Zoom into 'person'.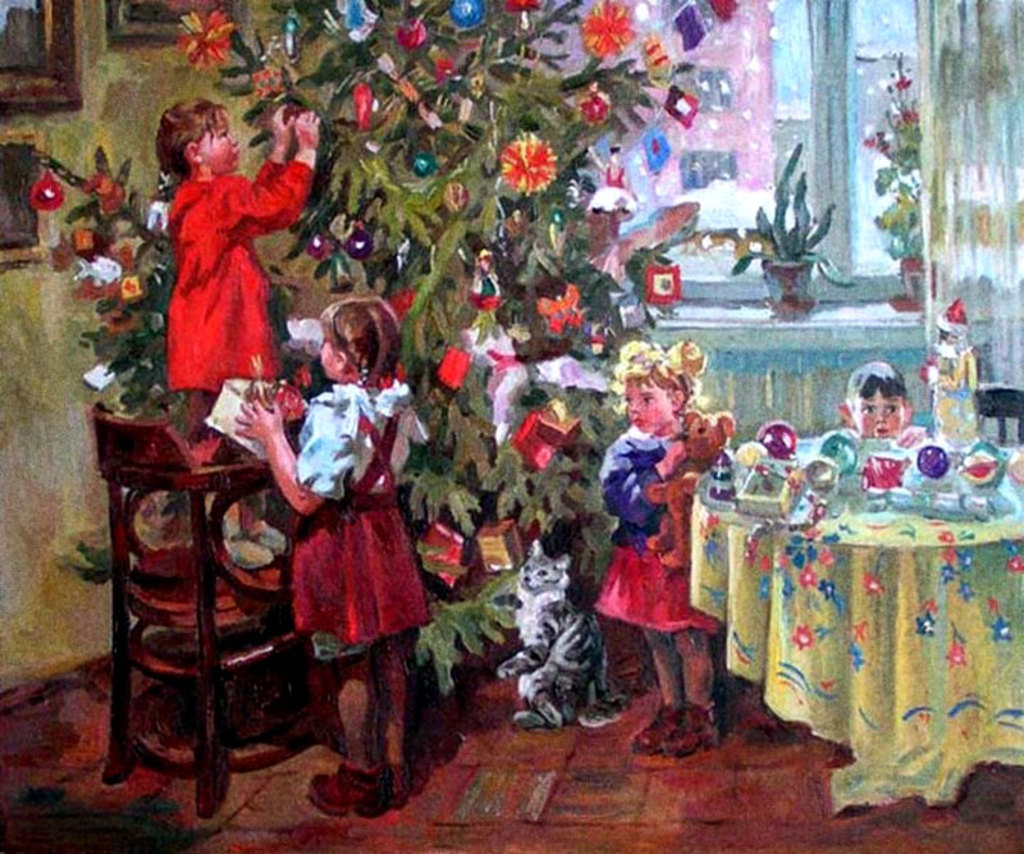
Zoom target: BBox(828, 360, 931, 443).
